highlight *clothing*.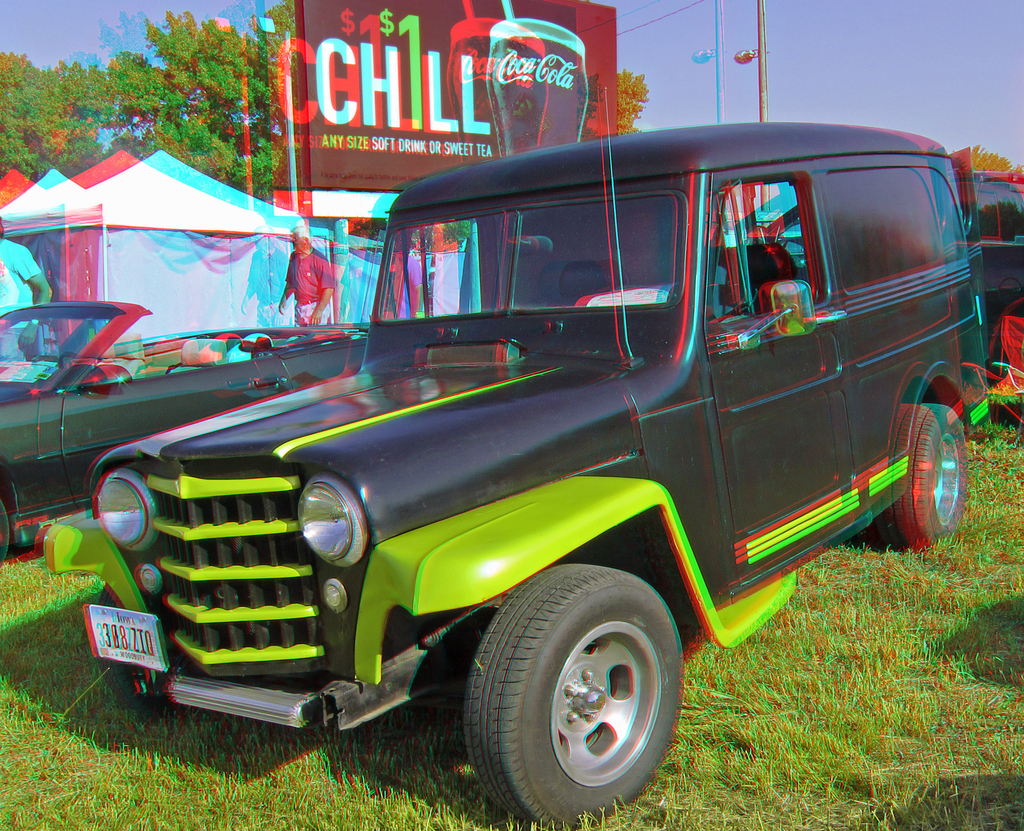
Highlighted region: {"x1": 281, "y1": 238, "x2": 336, "y2": 317}.
